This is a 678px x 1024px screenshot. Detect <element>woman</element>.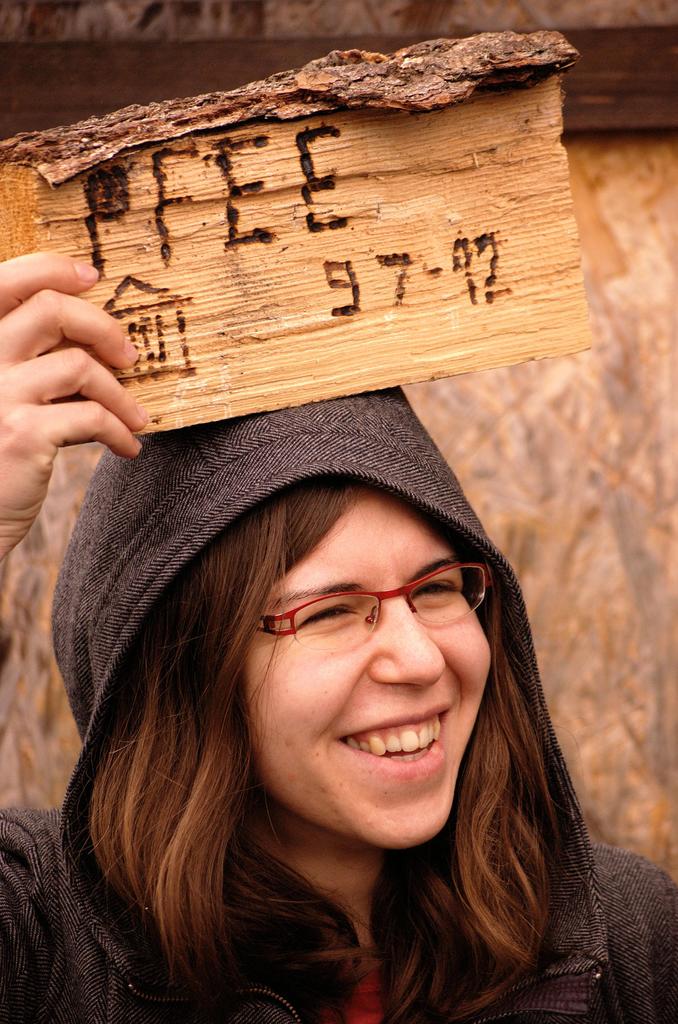
[0, 275, 677, 1023].
